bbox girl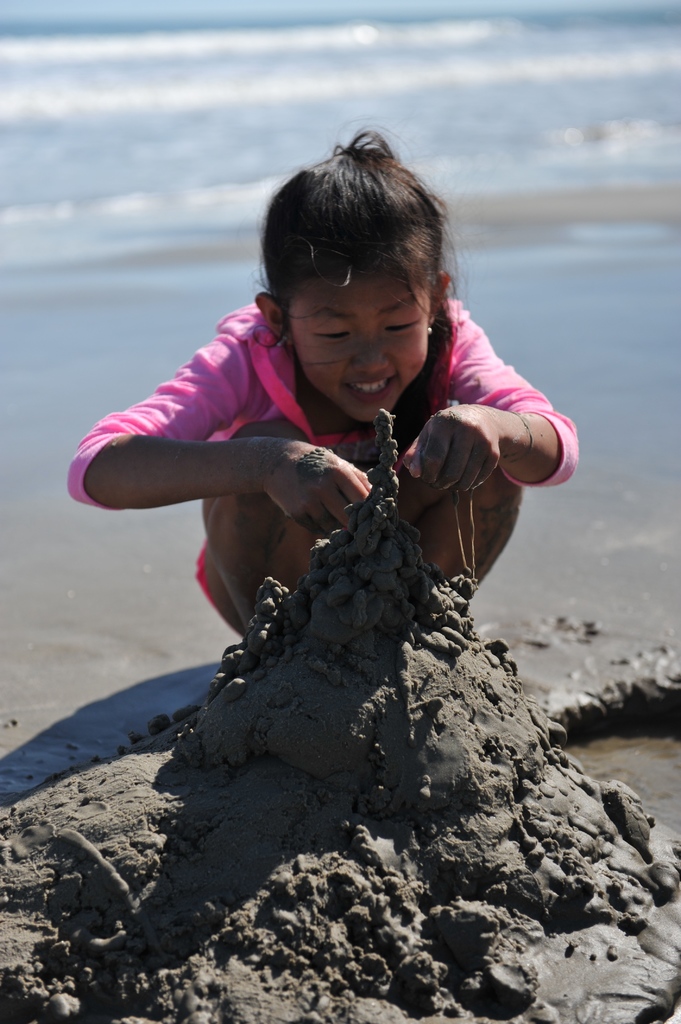
(67, 131, 581, 629)
